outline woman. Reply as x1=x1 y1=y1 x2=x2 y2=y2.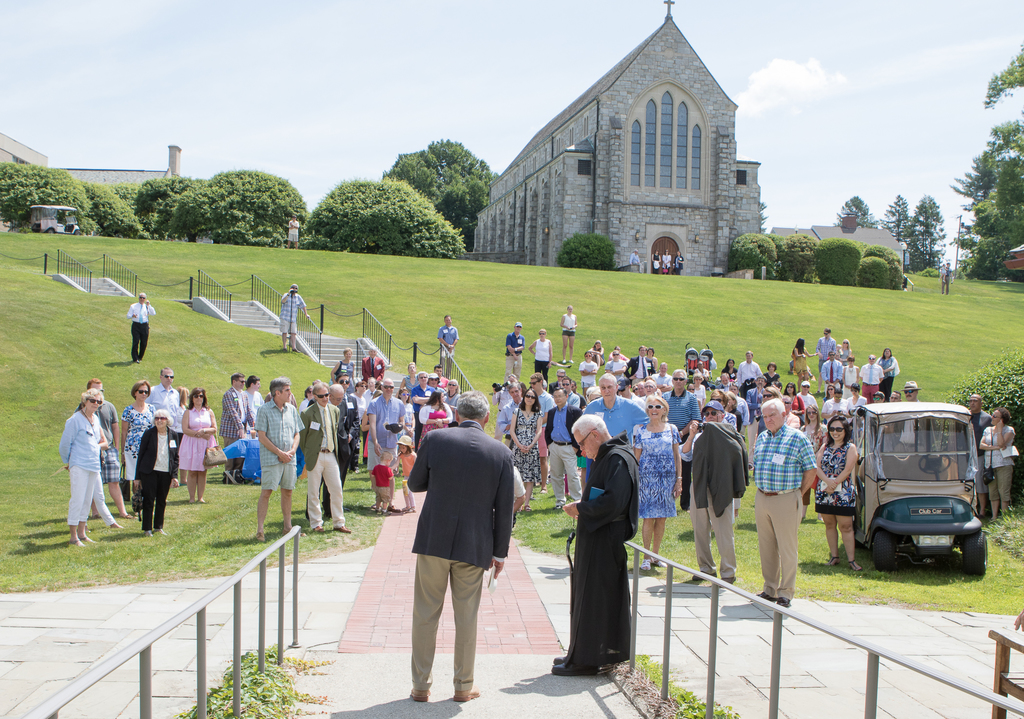
x1=527 y1=329 x2=553 y2=376.
